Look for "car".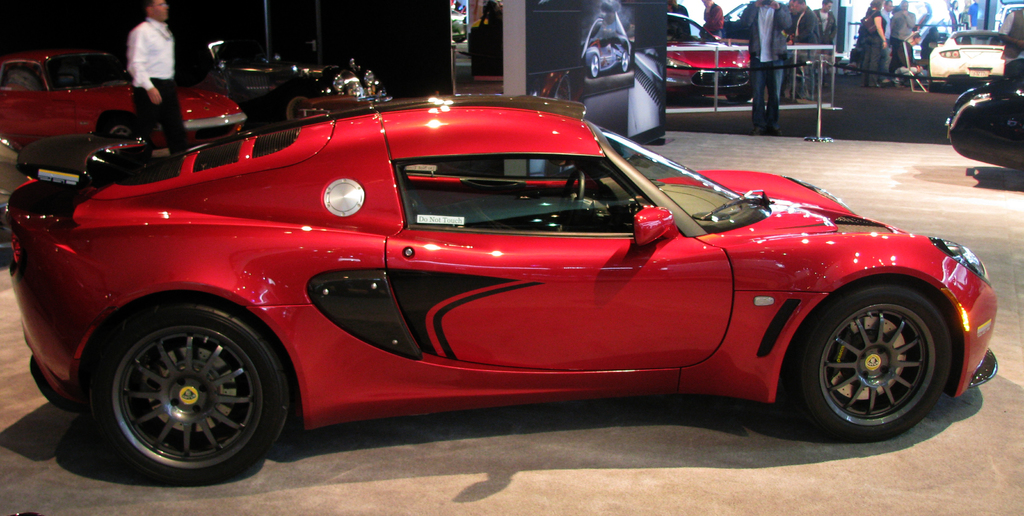
Found: left=6, top=97, right=996, bottom=484.
